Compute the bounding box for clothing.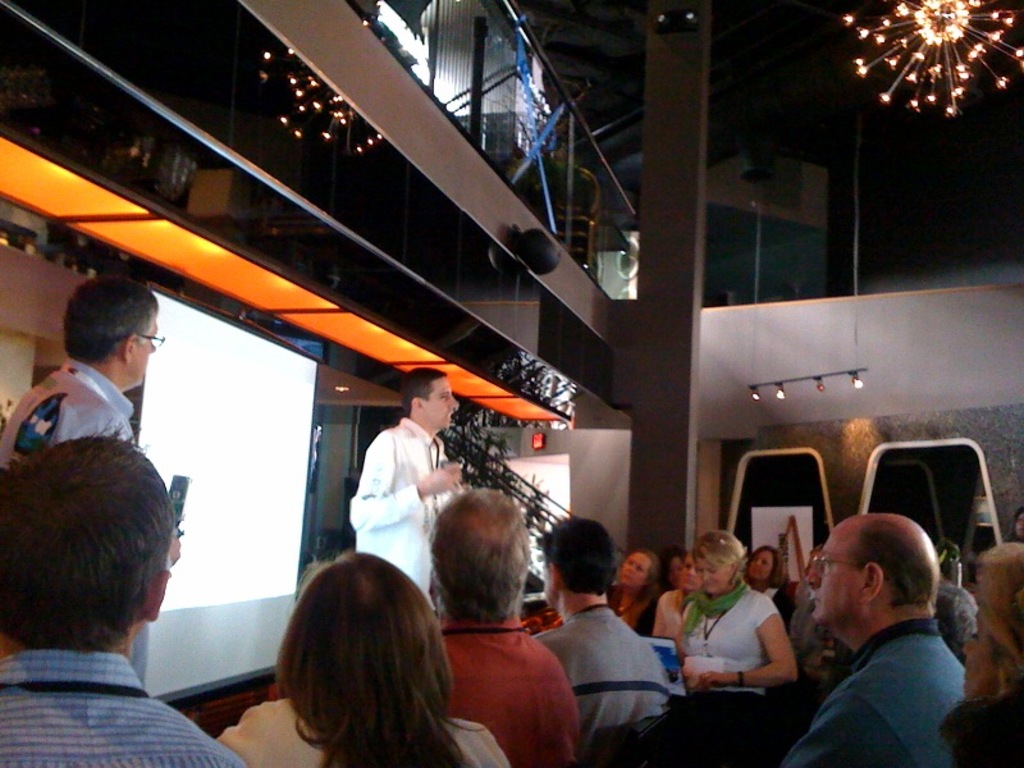
bbox=(440, 607, 588, 754).
